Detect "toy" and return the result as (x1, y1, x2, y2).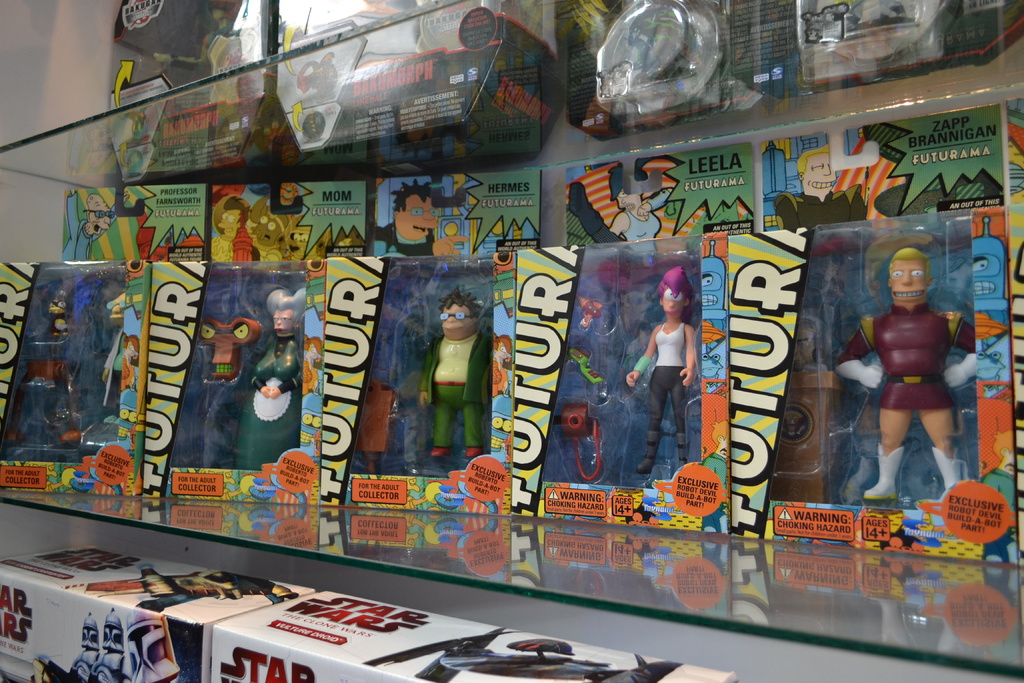
(176, 311, 251, 385).
